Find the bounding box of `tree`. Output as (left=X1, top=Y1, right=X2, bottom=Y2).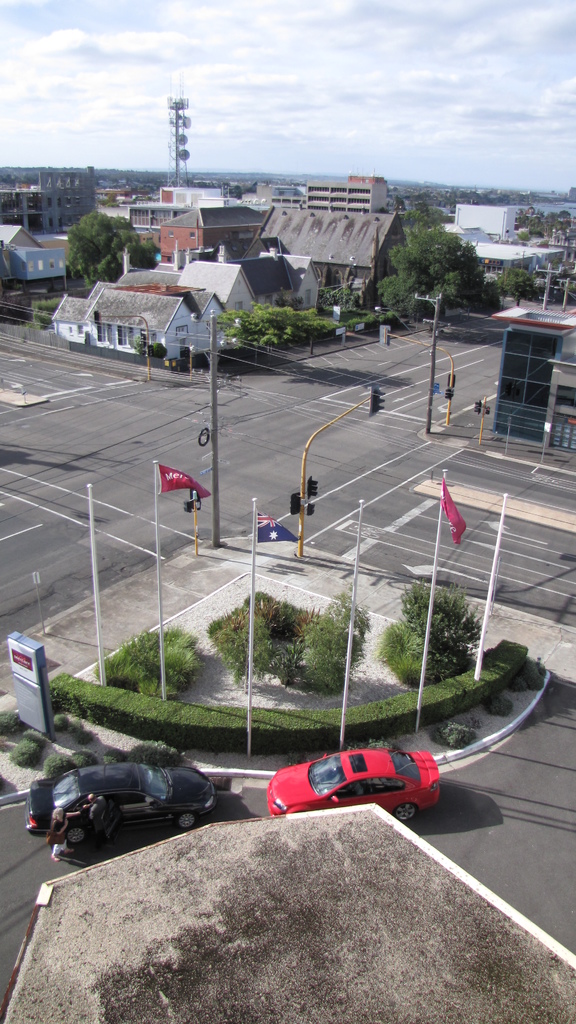
(left=483, top=280, right=504, bottom=311).
